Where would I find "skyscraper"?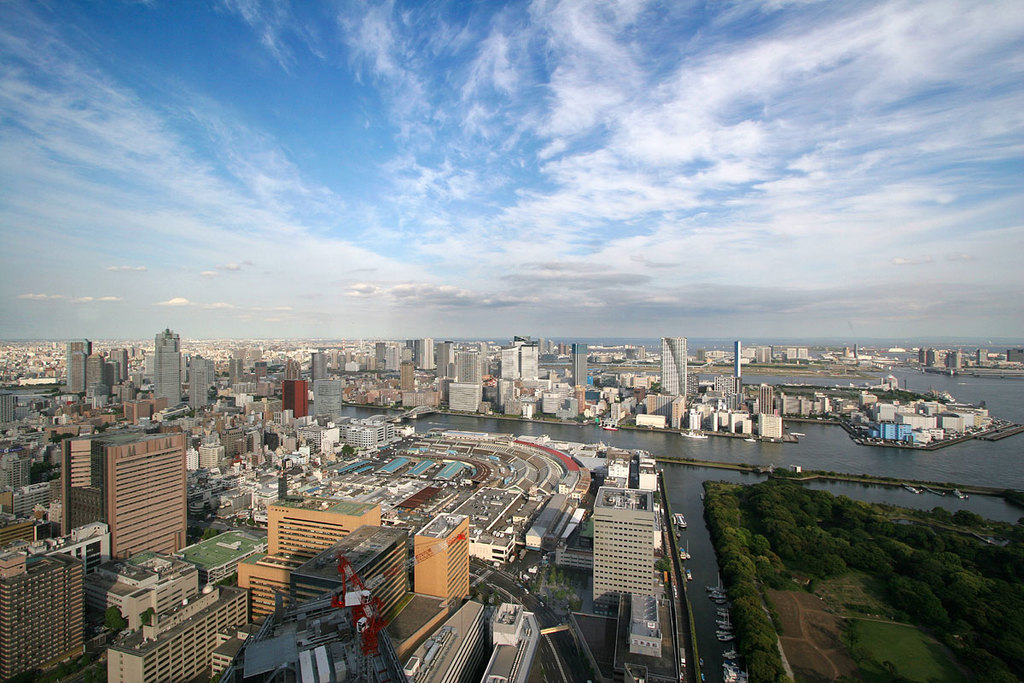
At {"x1": 413, "y1": 511, "x2": 467, "y2": 600}.
